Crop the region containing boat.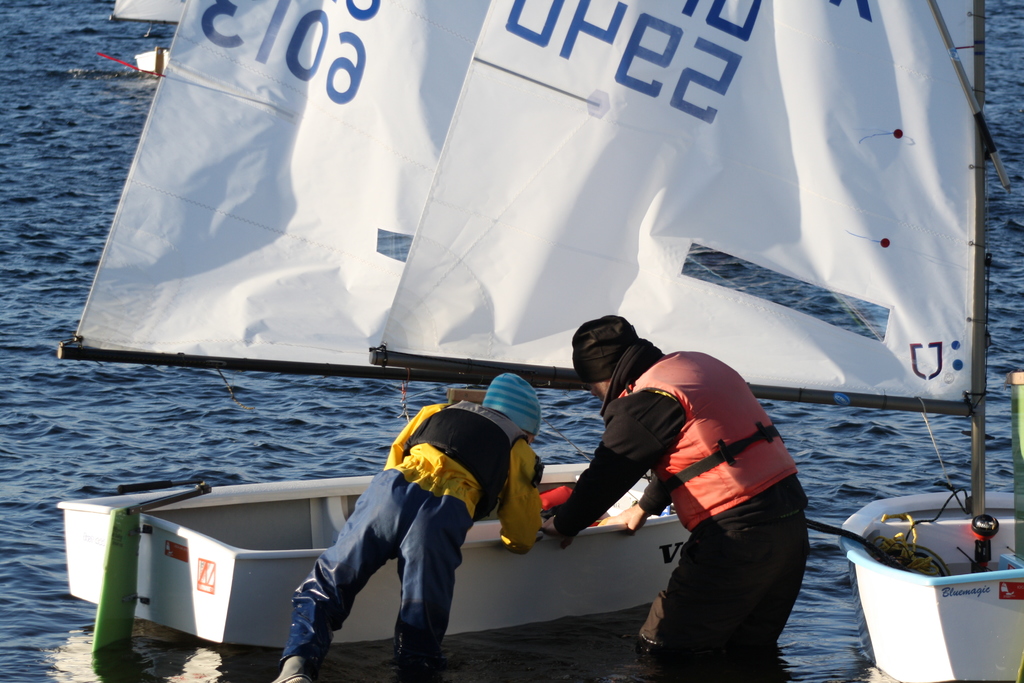
Crop region: 355/0/1023/682.
